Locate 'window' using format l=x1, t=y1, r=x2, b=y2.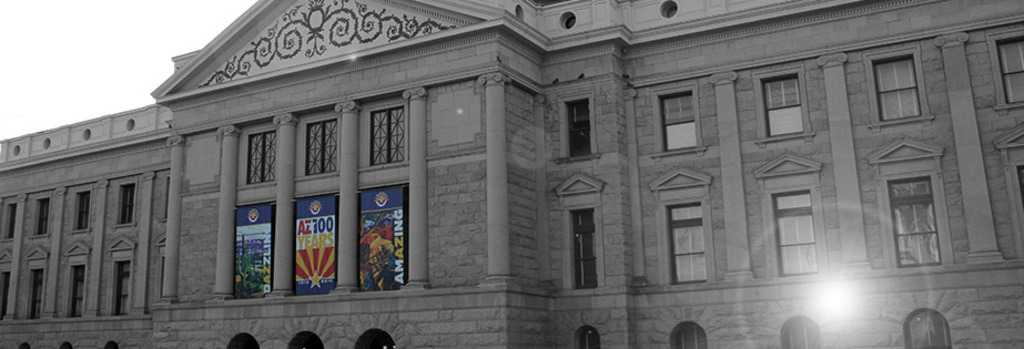
l=31, t=265, r=45, b=320.
